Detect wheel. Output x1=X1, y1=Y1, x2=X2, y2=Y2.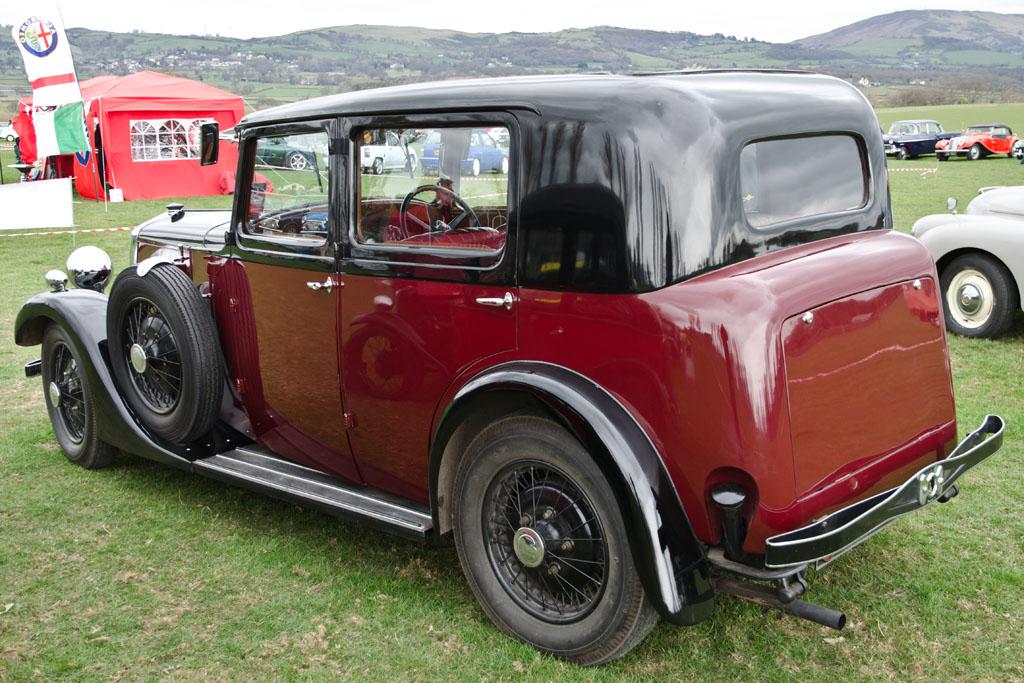
x1=406, y1=154, x2=418, y2=172.
